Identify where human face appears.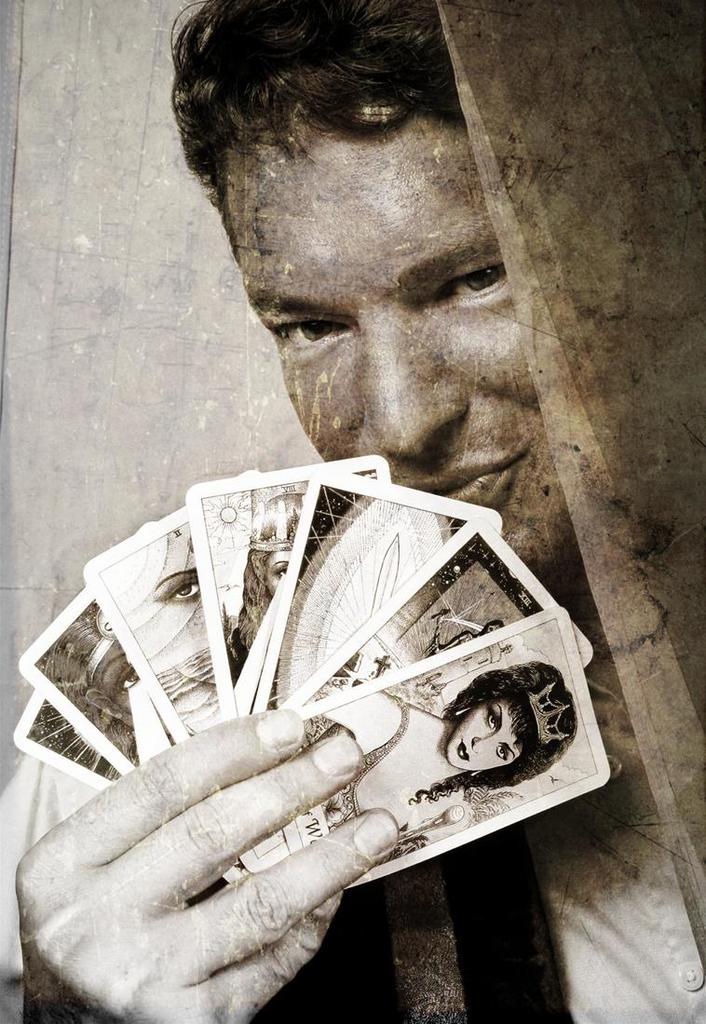
Appears at locate(444, 706, 523, 773).
